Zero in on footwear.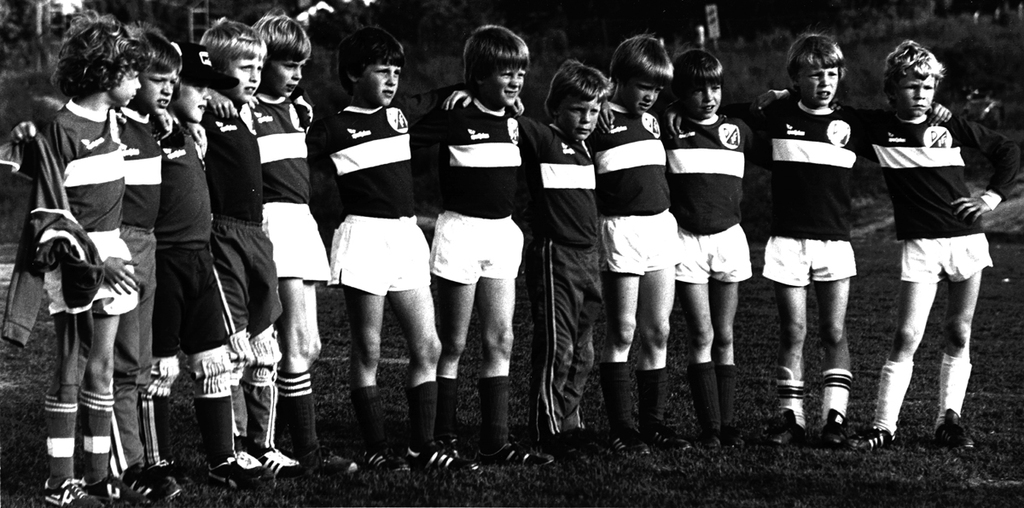
Zeroed in: (207,451,275,492).
